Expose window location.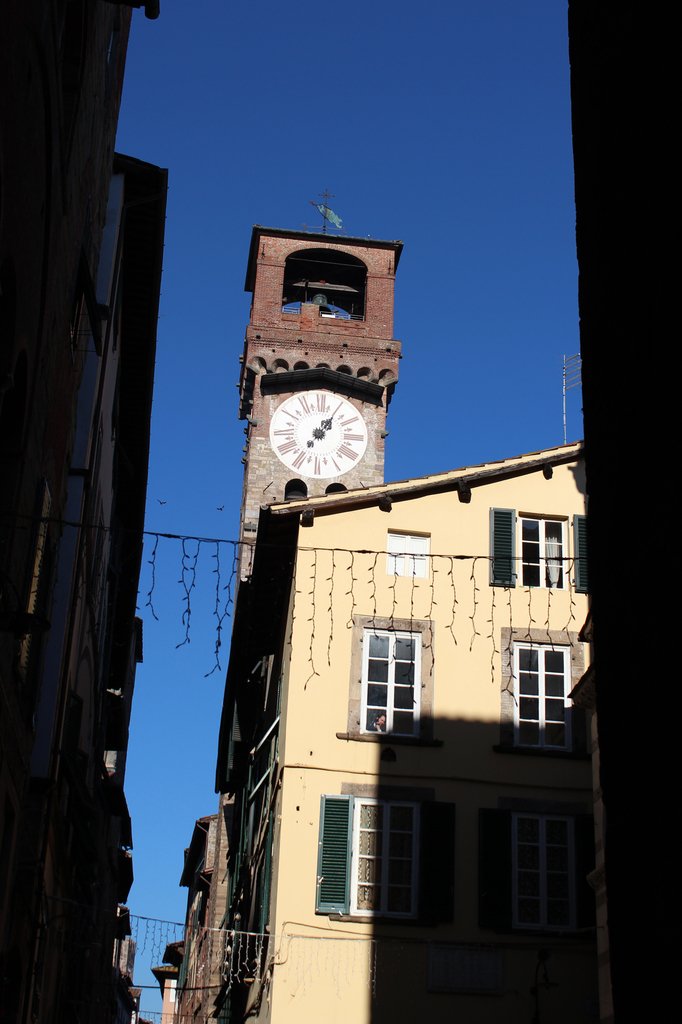
Exposed at {"left": 496, "top": 624, "right": 594, "bottom": 758}.
